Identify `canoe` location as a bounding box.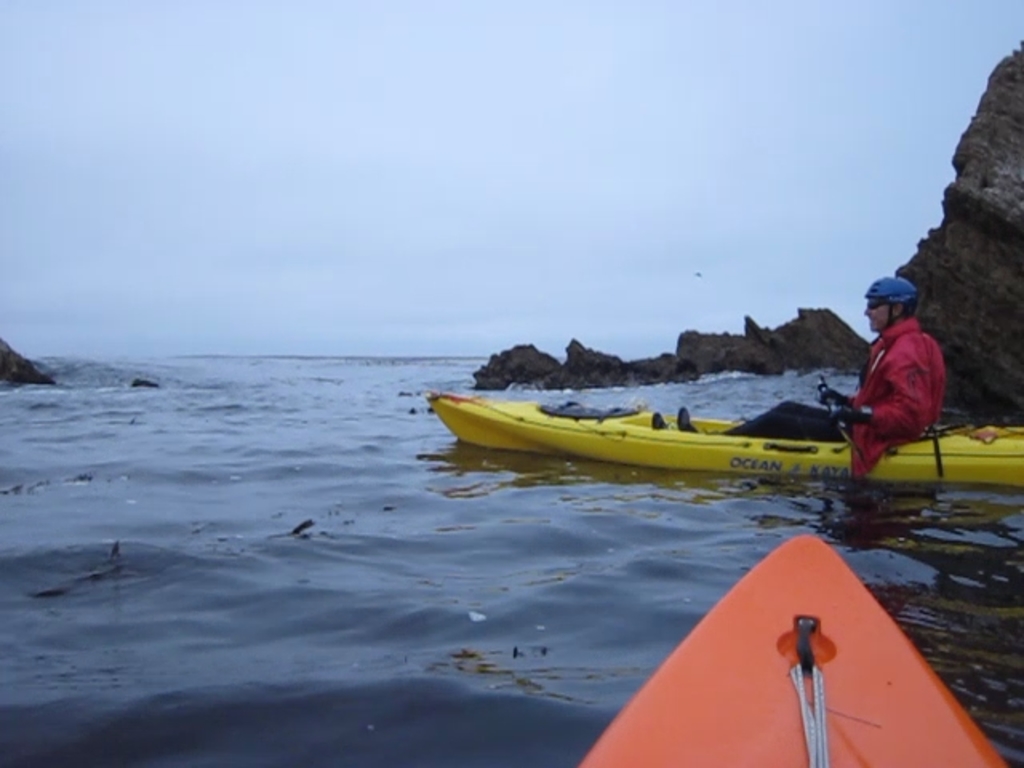
rect(579, 536, 1003, 766).
